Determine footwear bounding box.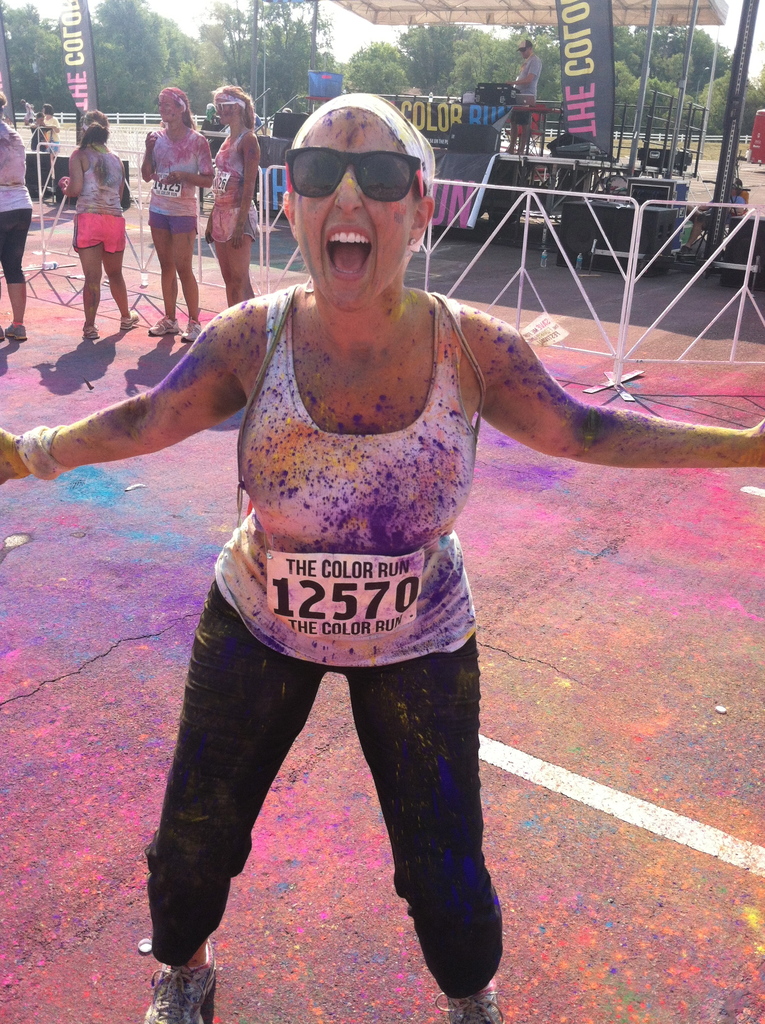
Determined: (0,319,7,344).
